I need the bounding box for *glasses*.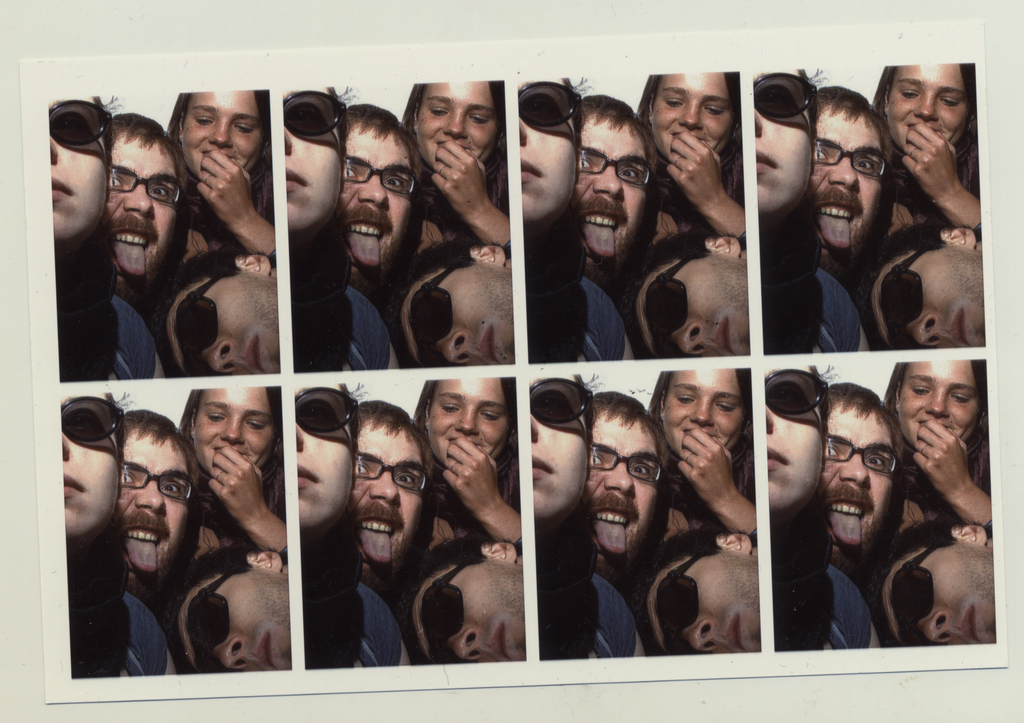
Here it is: [left=408, top=256, right=469, bottom=369].
